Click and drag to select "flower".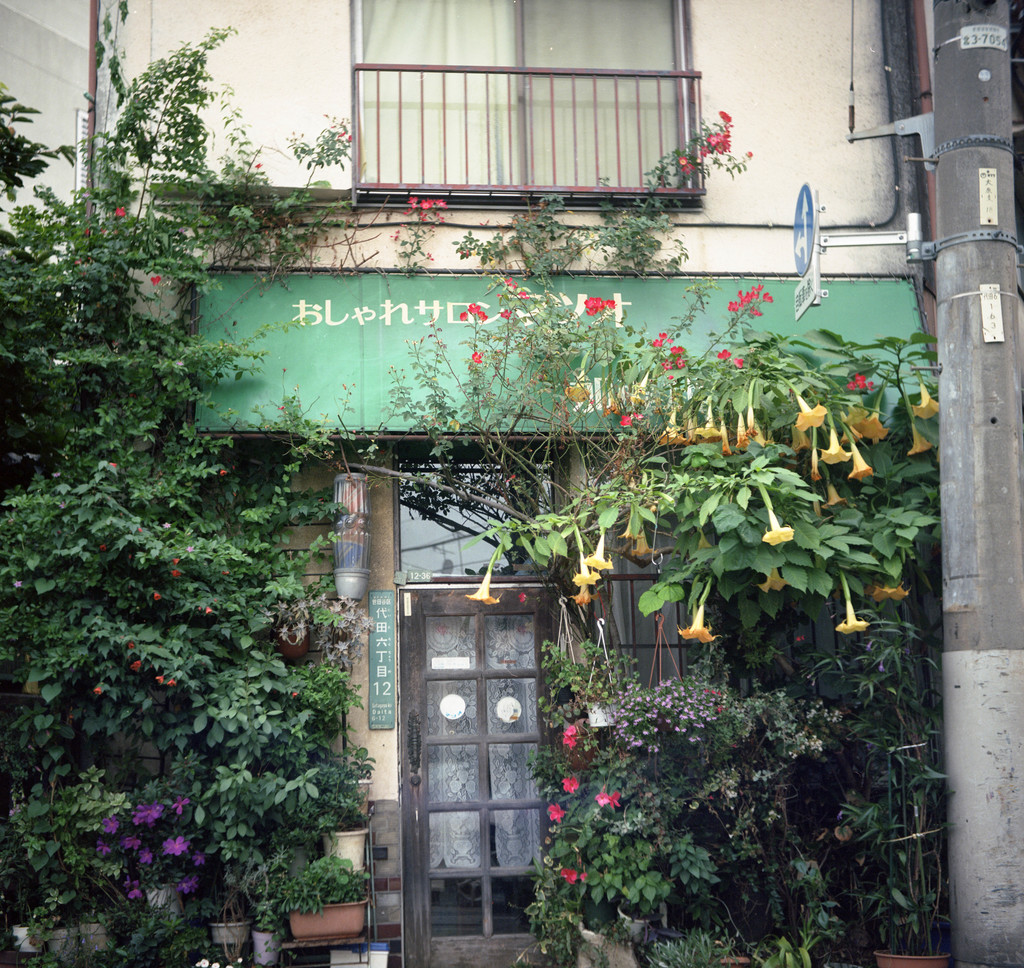
Selection: 810/489/821/517.
